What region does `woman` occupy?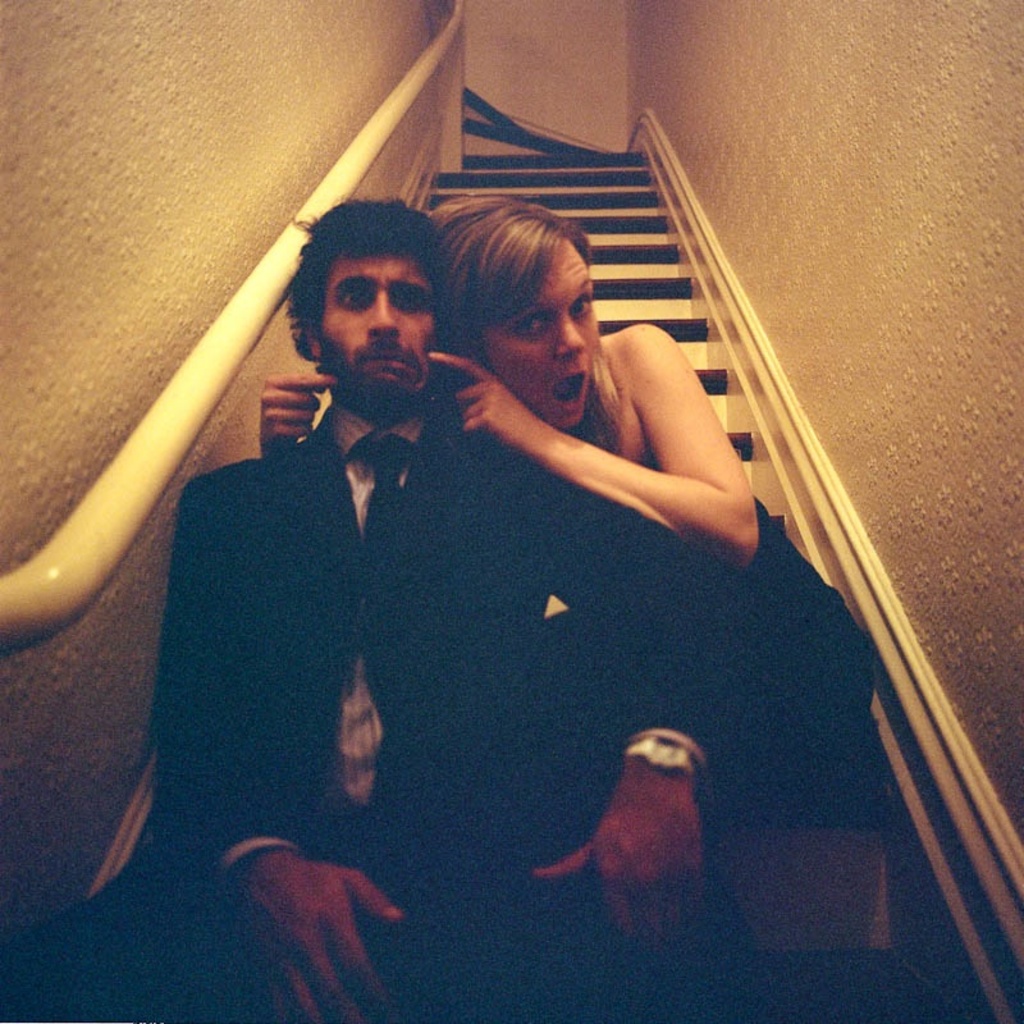
box=[376, 184, 794, 891].
